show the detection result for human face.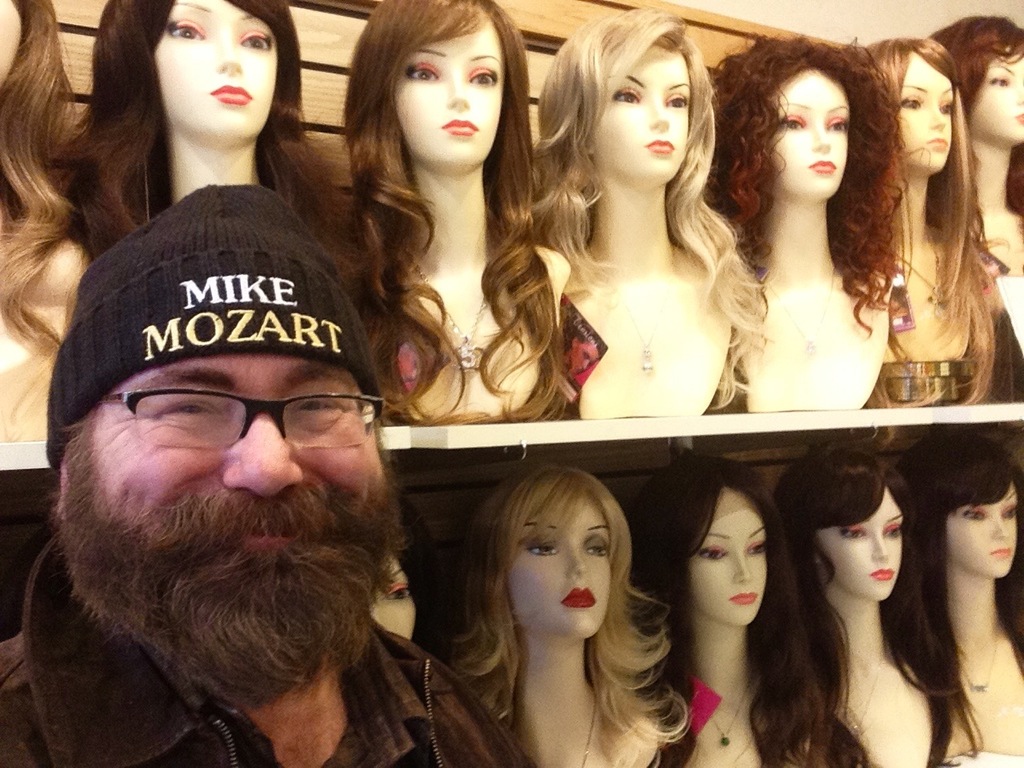
left=506, top=493, right=612, bottom=641.
